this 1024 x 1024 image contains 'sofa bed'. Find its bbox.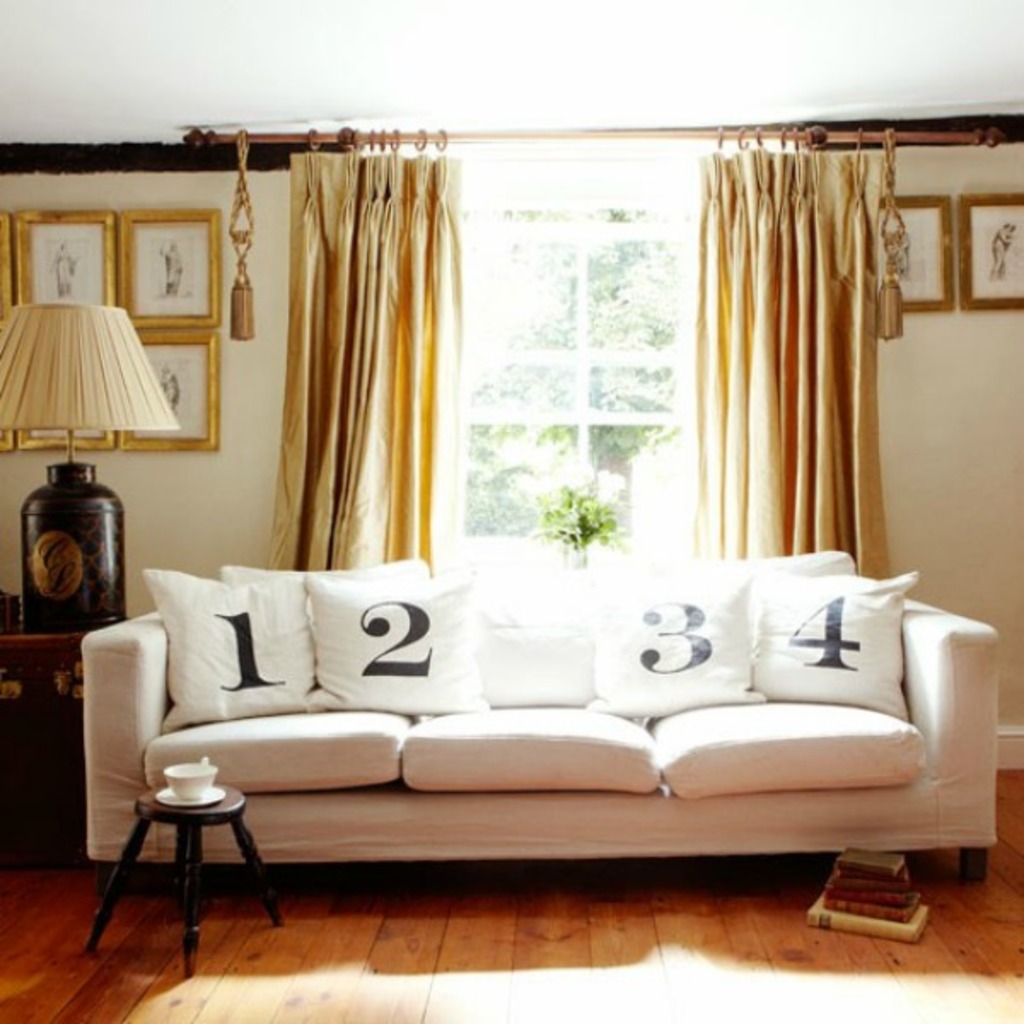
region(85, 553, 993, 887).
